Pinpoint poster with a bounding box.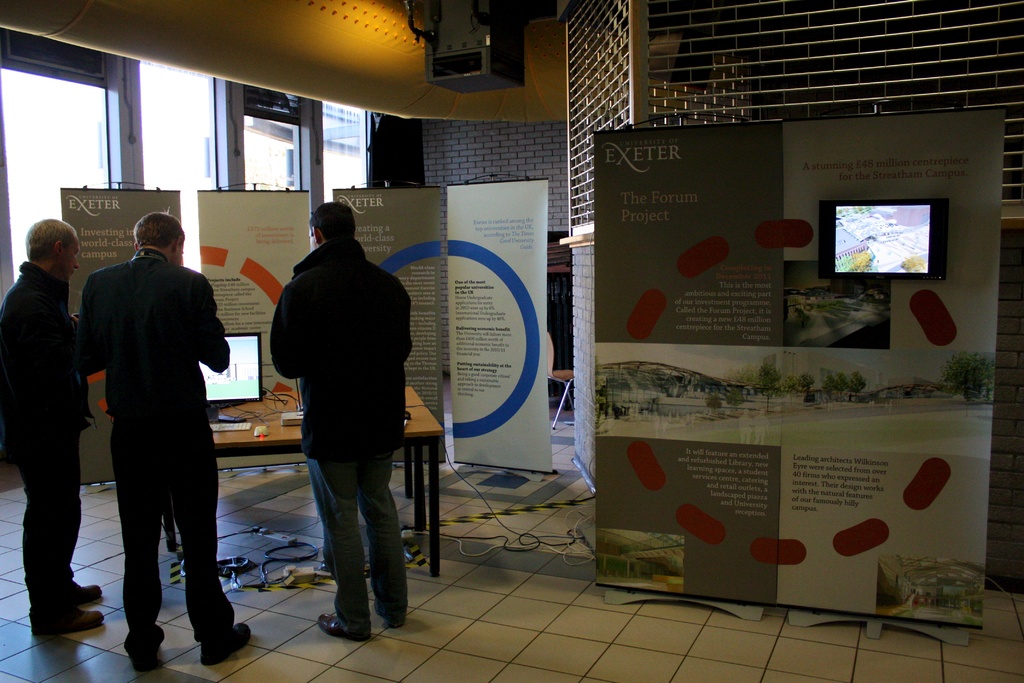
select_region(60, 184, 177, 481).
